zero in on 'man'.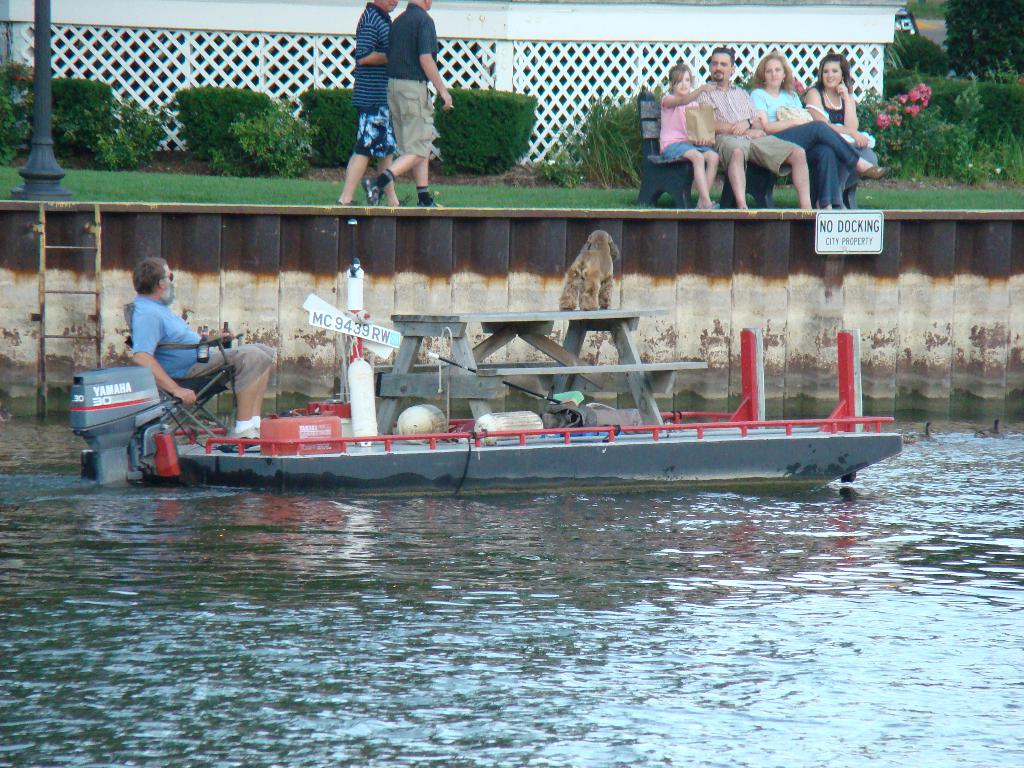
Zeroed in: 319:0:417:216.
